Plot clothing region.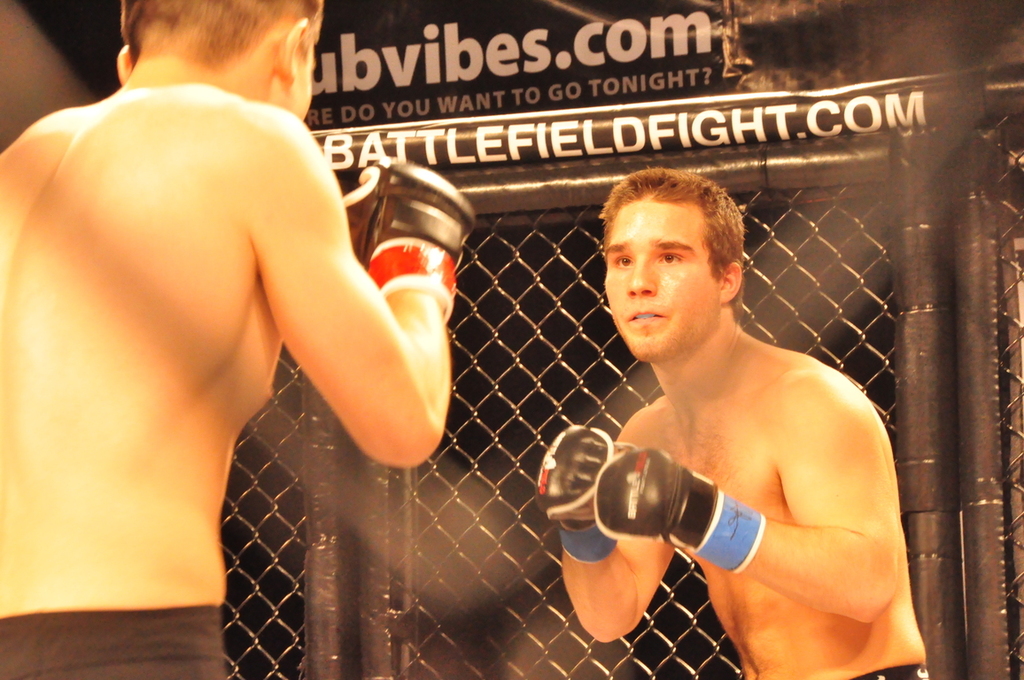
Plotted at (x1=856, y1=665, x2=927, y2=679).
